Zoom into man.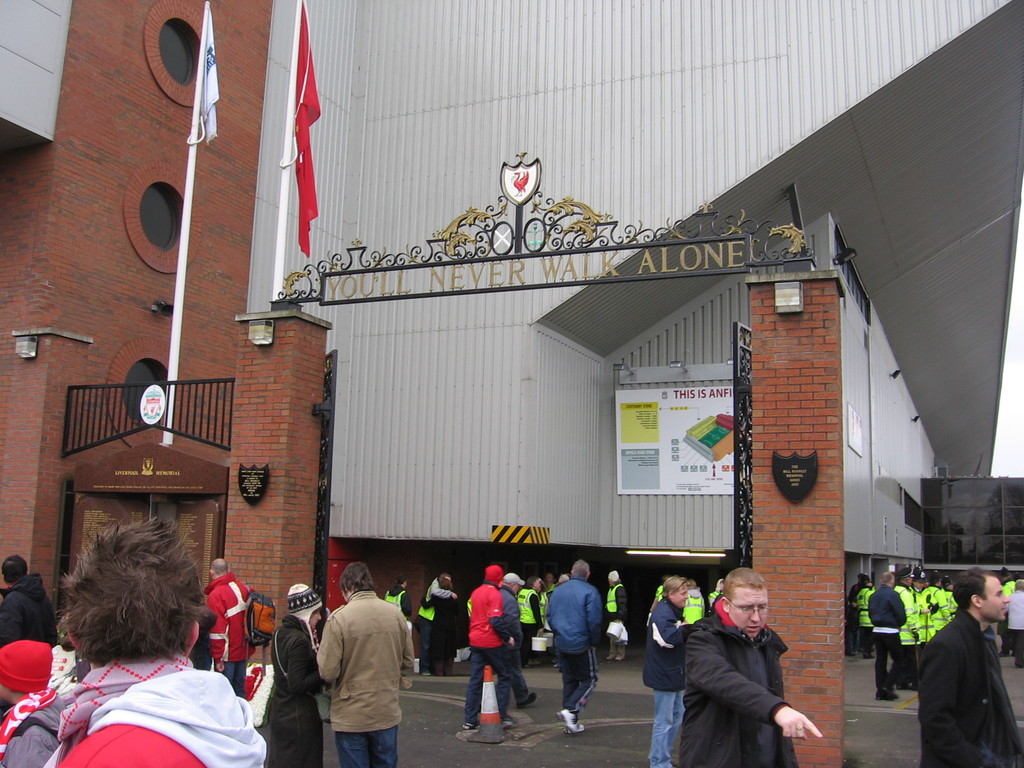
Zoom target: <box>45,515,267,767</box>.
